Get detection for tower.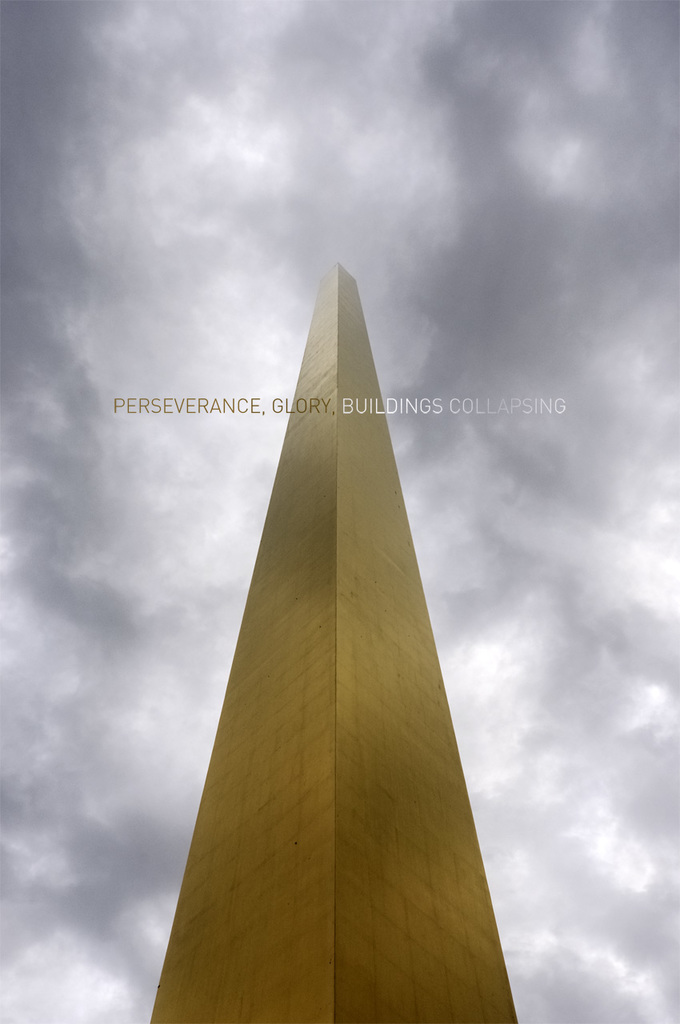
Detection: <box>177,282,508,1023</box>.
